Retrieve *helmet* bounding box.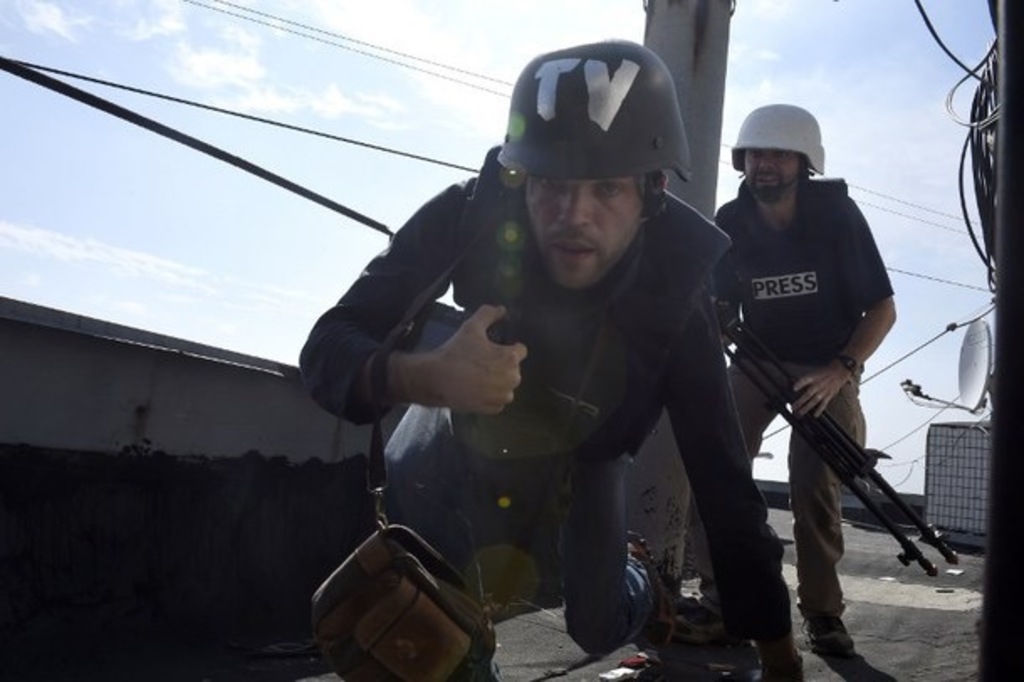
Bounding box: rect(497, 35, 695, 291).
